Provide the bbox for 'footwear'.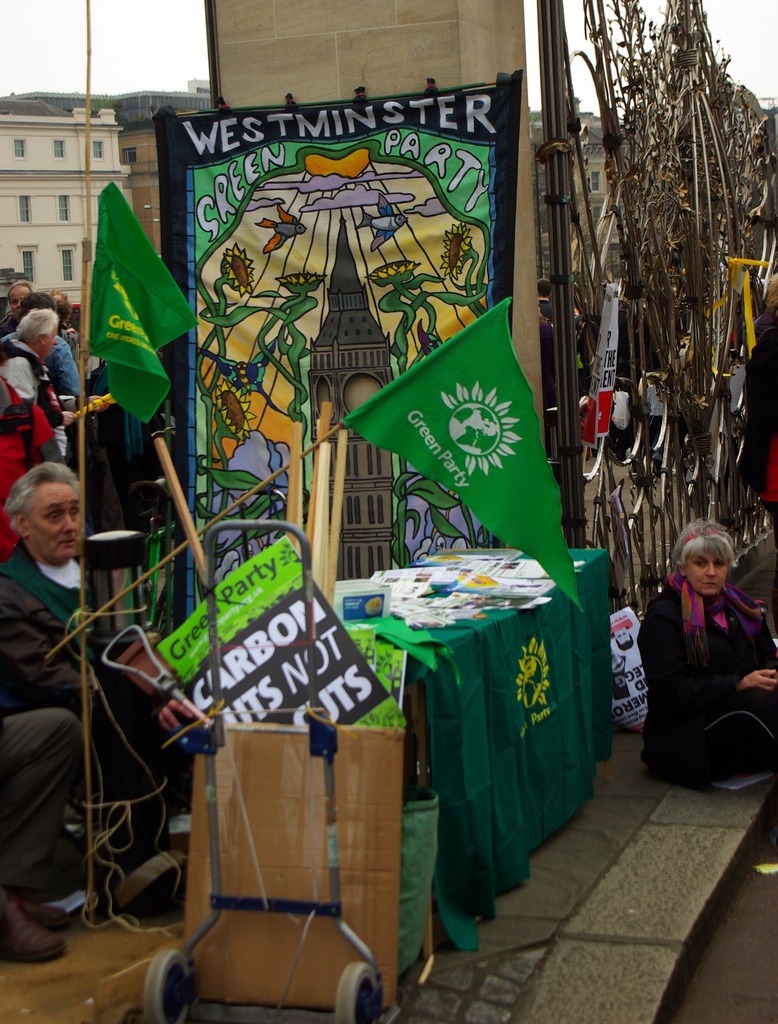
{"left": 0, "top": 897, "right": 70, "bottom": 963}.
